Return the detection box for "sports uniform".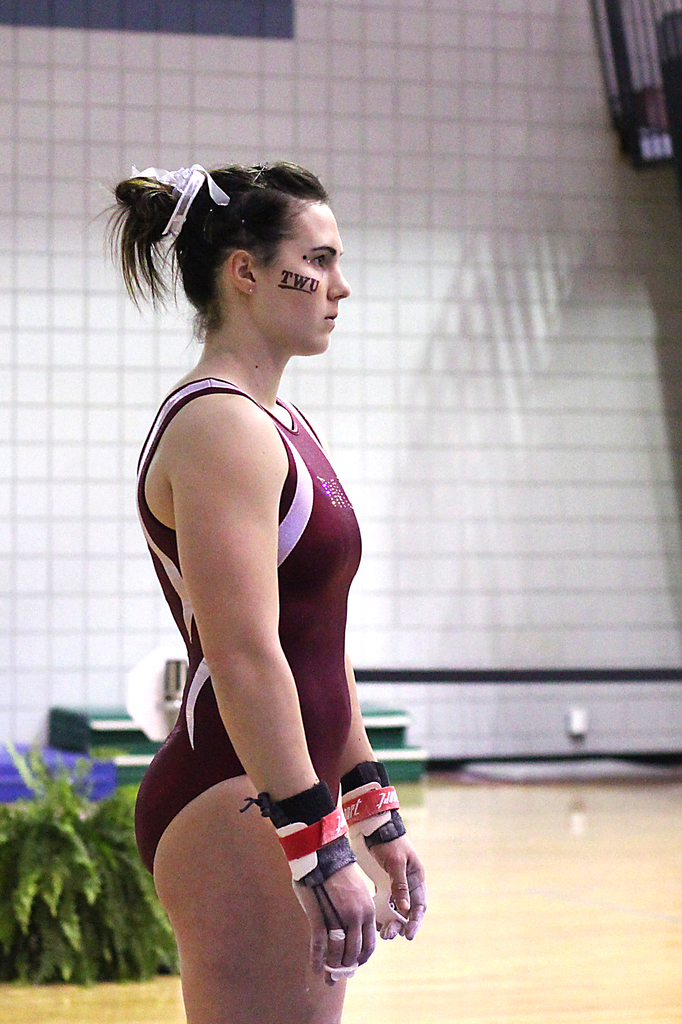
Rect(131, 374, 404, 979).
